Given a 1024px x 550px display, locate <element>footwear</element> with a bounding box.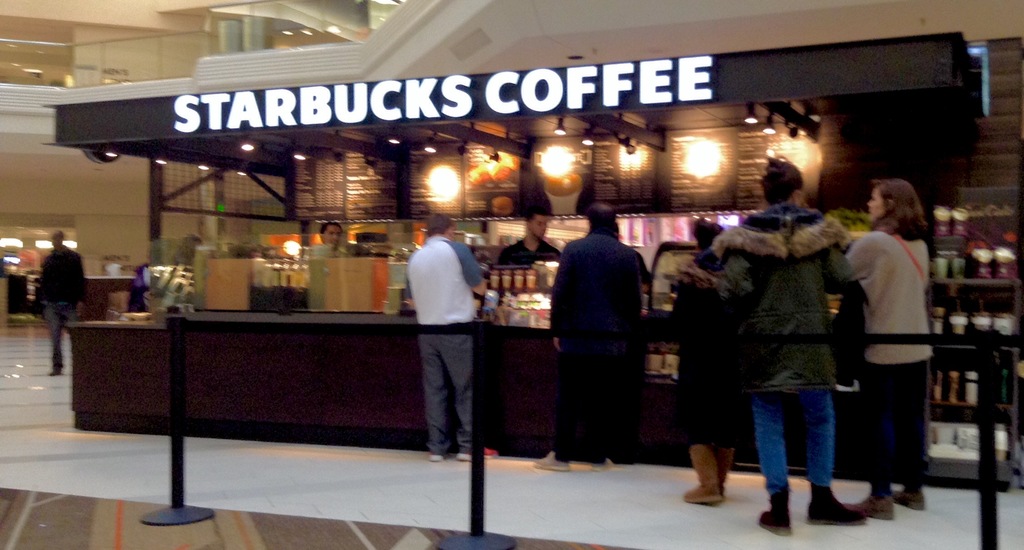
Located: bbox=[719, 446, 732, 497].
